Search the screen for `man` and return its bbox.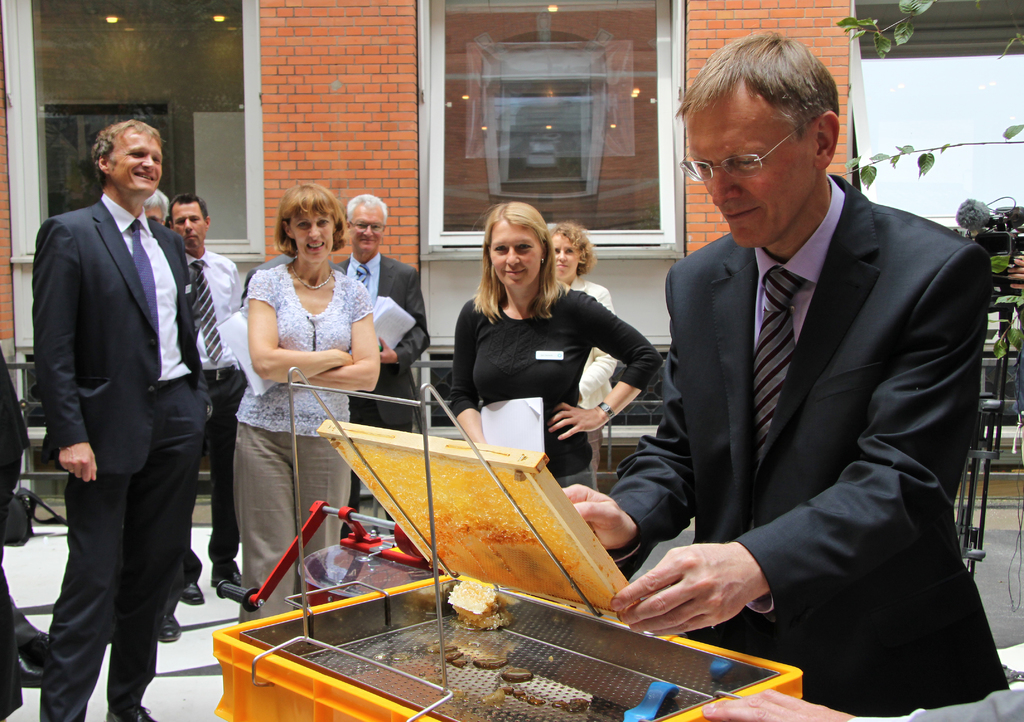
Found: pyautogui.locateOnScreen(140, 189, 201, 639).
